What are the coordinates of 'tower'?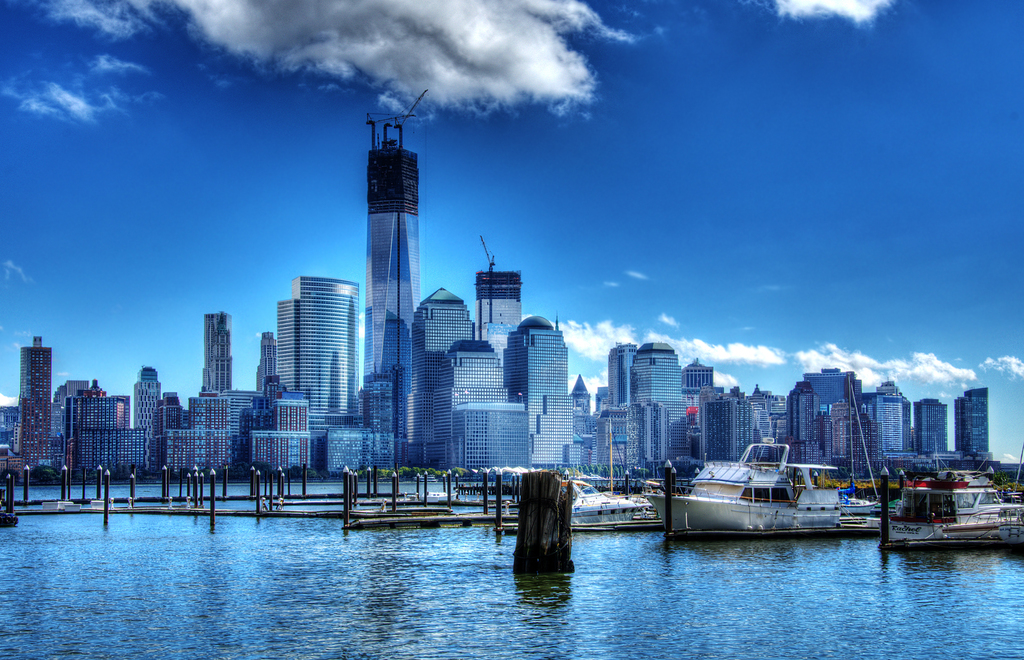
[left=353, top=119, right=420, bottom=443].
